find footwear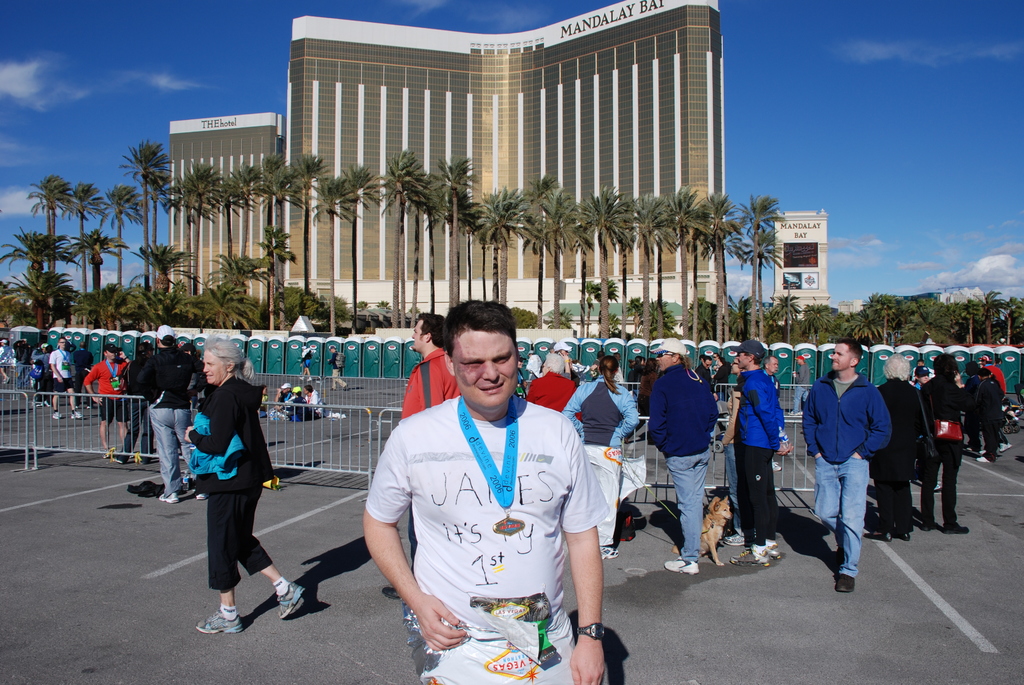
(922,520,939,531)
